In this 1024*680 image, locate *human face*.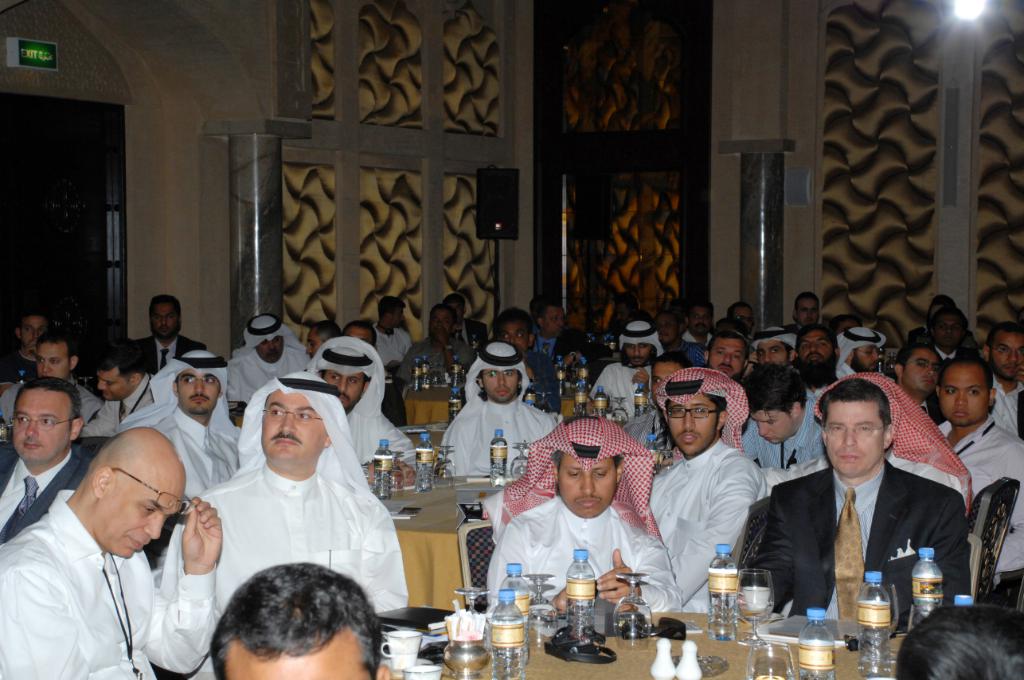
Bounding box: bbox(903, 347, 939, 391).
